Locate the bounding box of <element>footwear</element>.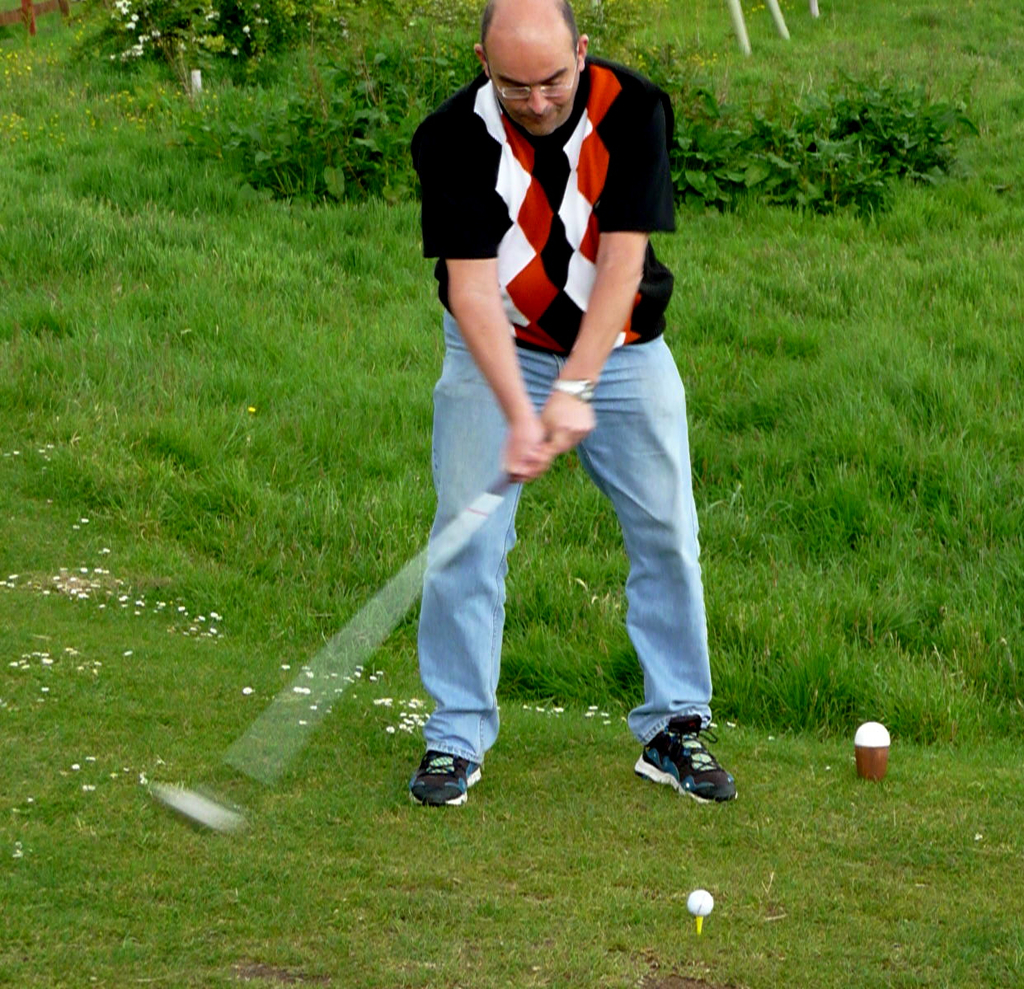
Bounding box: (x1=622, y1=712, x2=726, y2=807).
